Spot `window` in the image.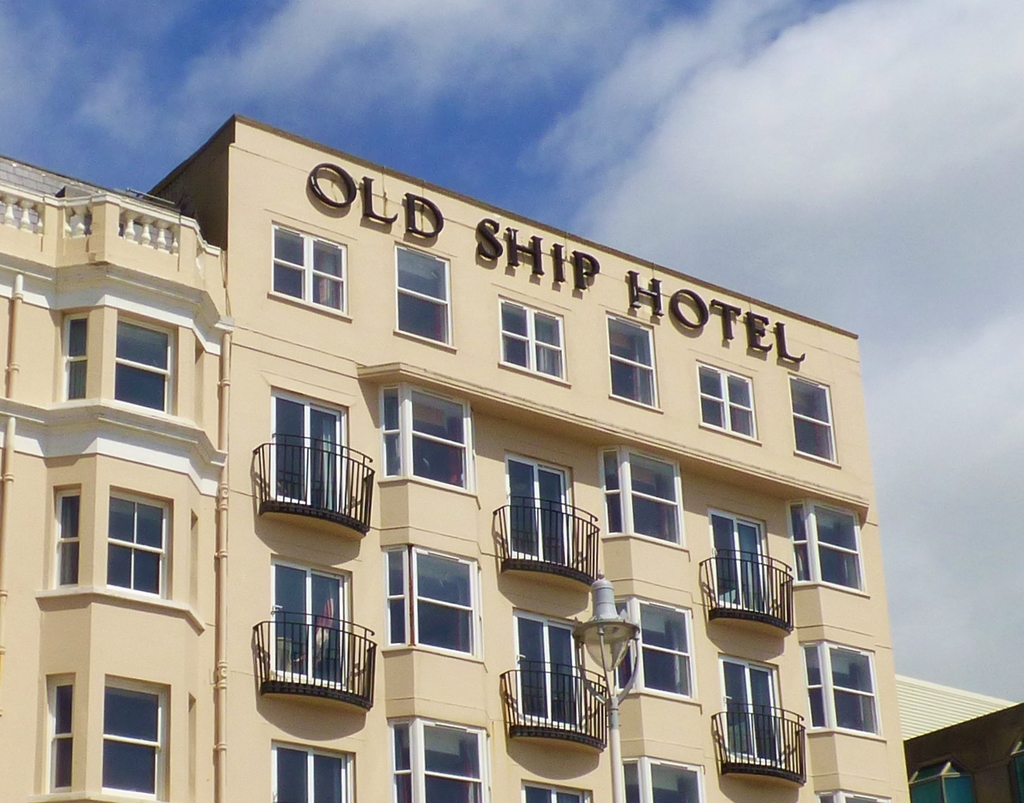
`window` found at x1=271 y1=223 x2=347 y2=320.
